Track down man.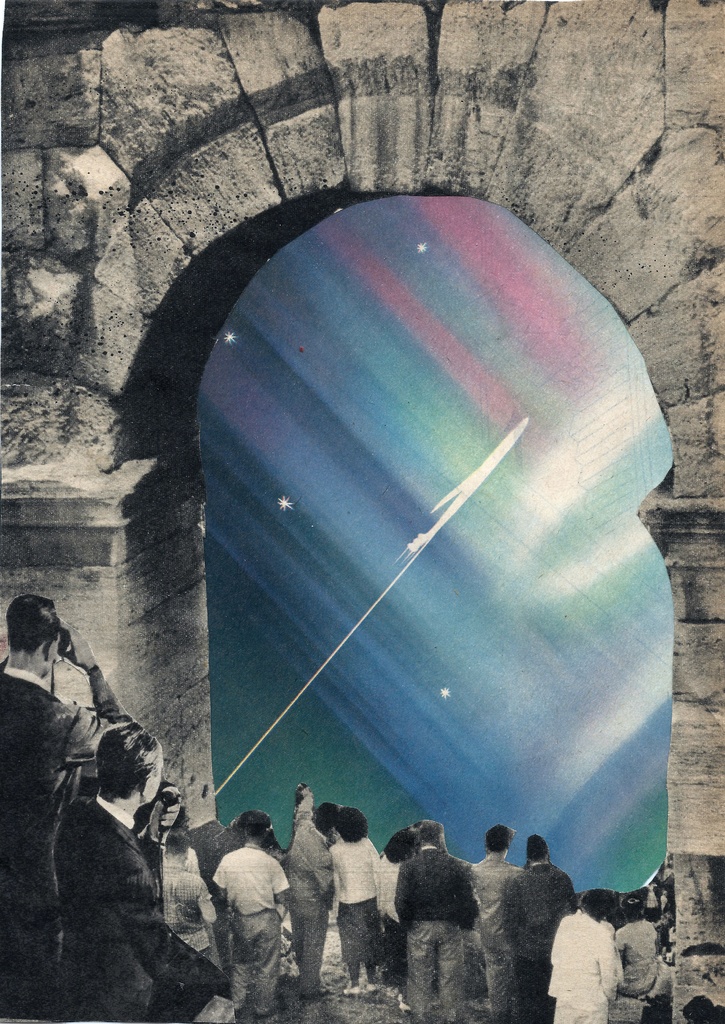
Tracked to 468 821 516 996.
